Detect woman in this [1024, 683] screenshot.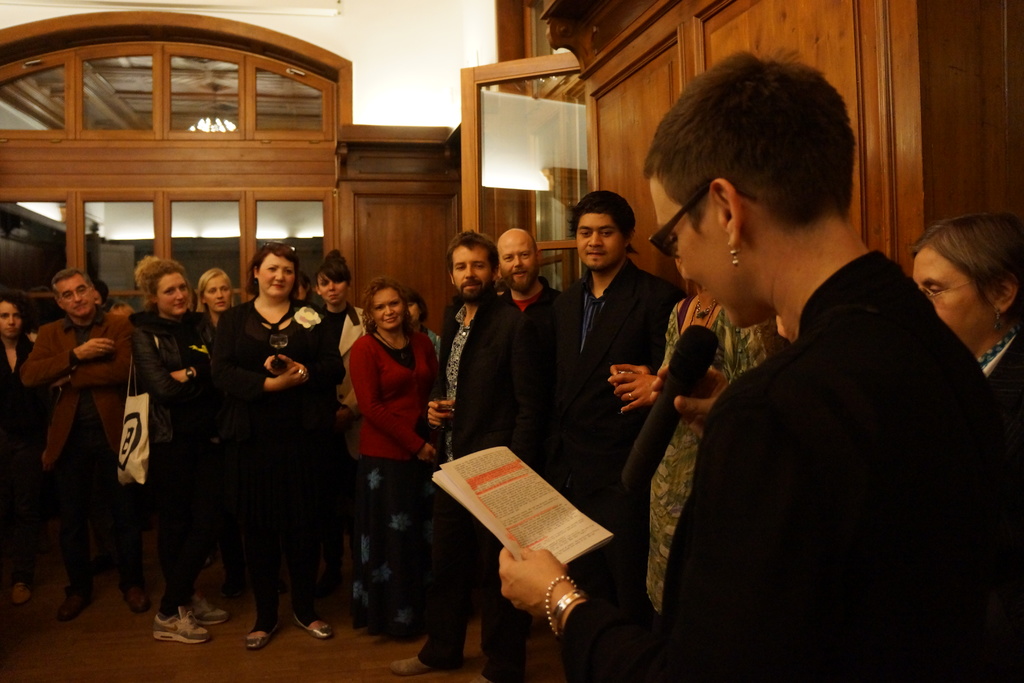
Detection: (left=310, top=250, right=369, bottom=580).
